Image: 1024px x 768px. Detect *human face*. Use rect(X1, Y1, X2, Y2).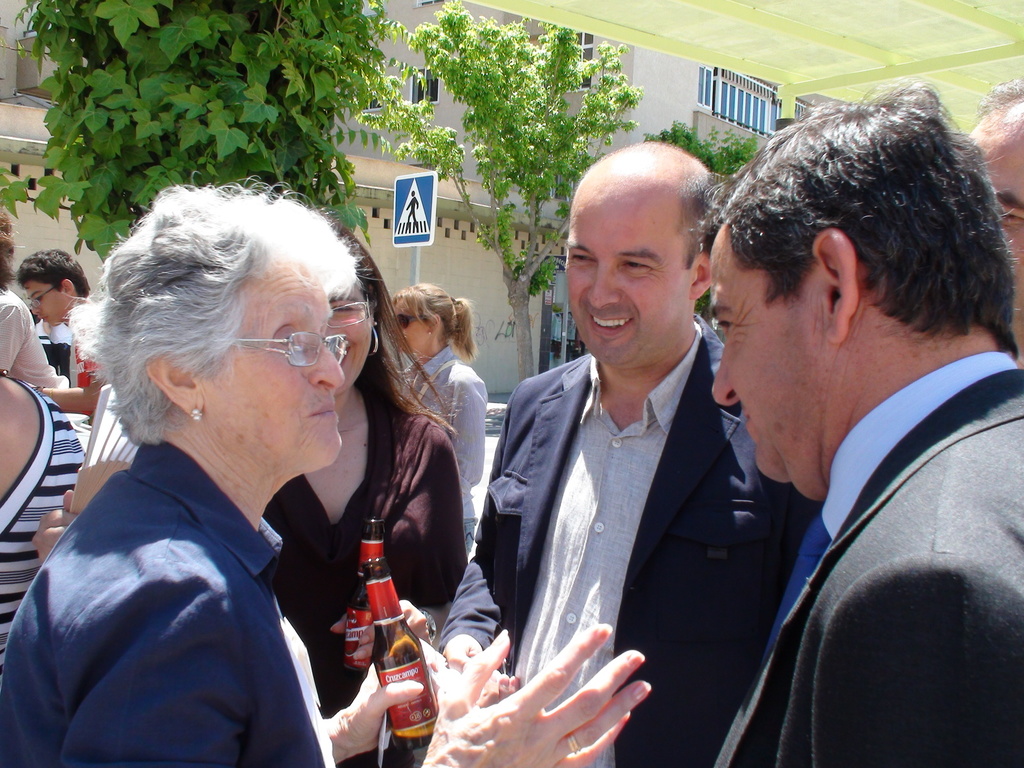
rect(711, 227, 824, 496).
